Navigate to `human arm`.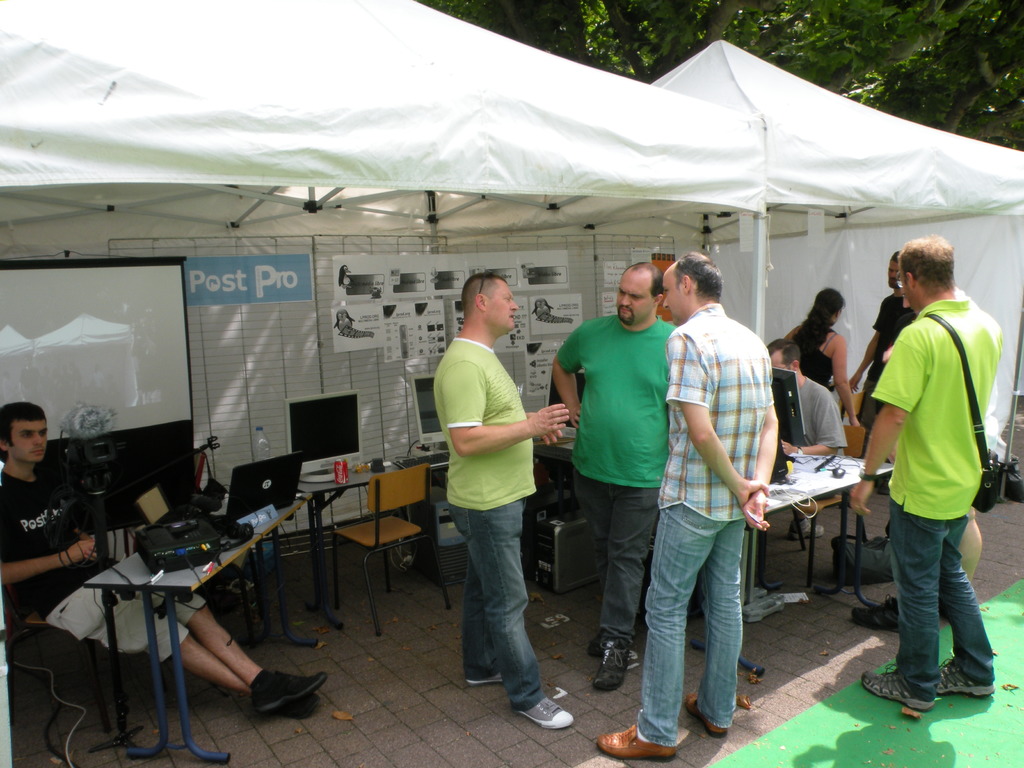
Navigation target: 73/476/110/566.
